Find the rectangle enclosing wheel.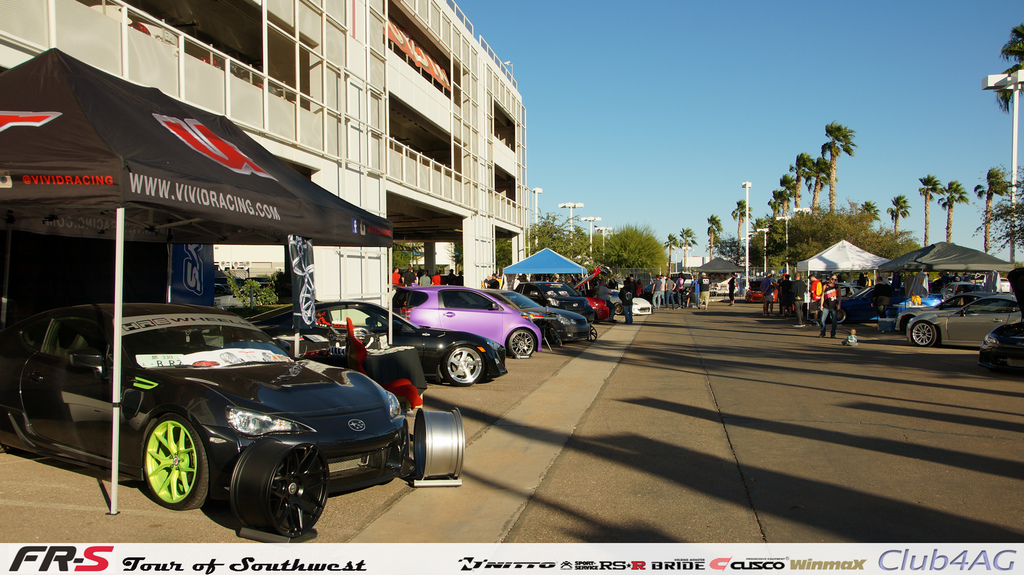
Rect(507, 329, 536, 361).
